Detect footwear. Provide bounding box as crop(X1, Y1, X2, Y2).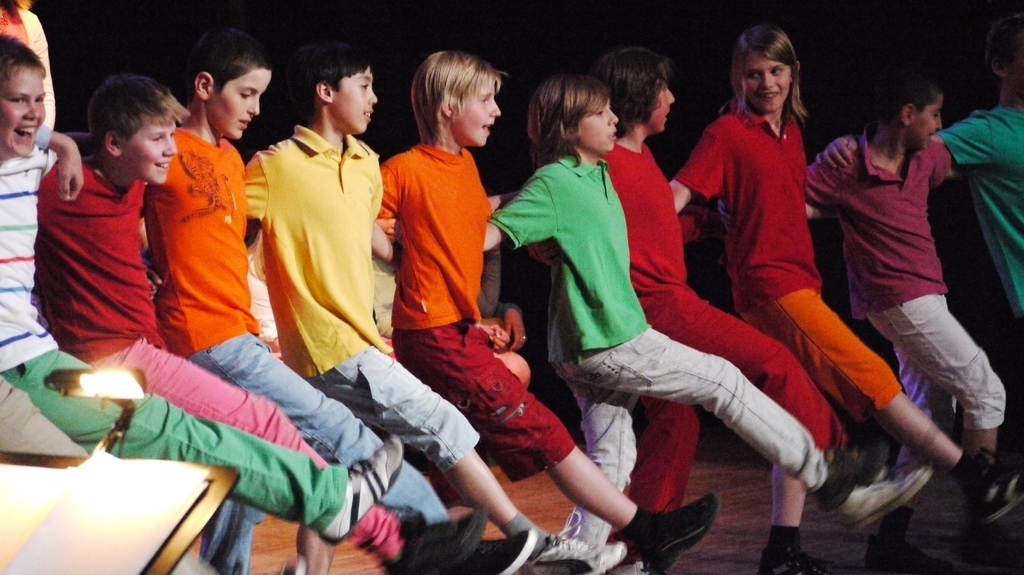
crop(526, 512, 628, 574).
